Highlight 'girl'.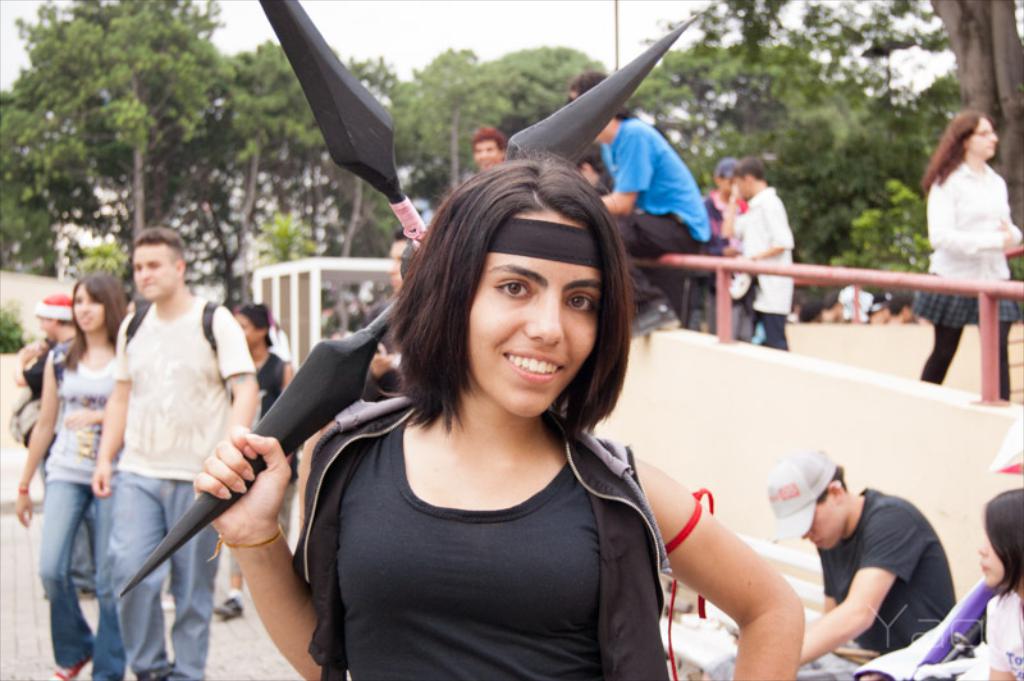
Highlighted region: (193, 148, 803, 680).
